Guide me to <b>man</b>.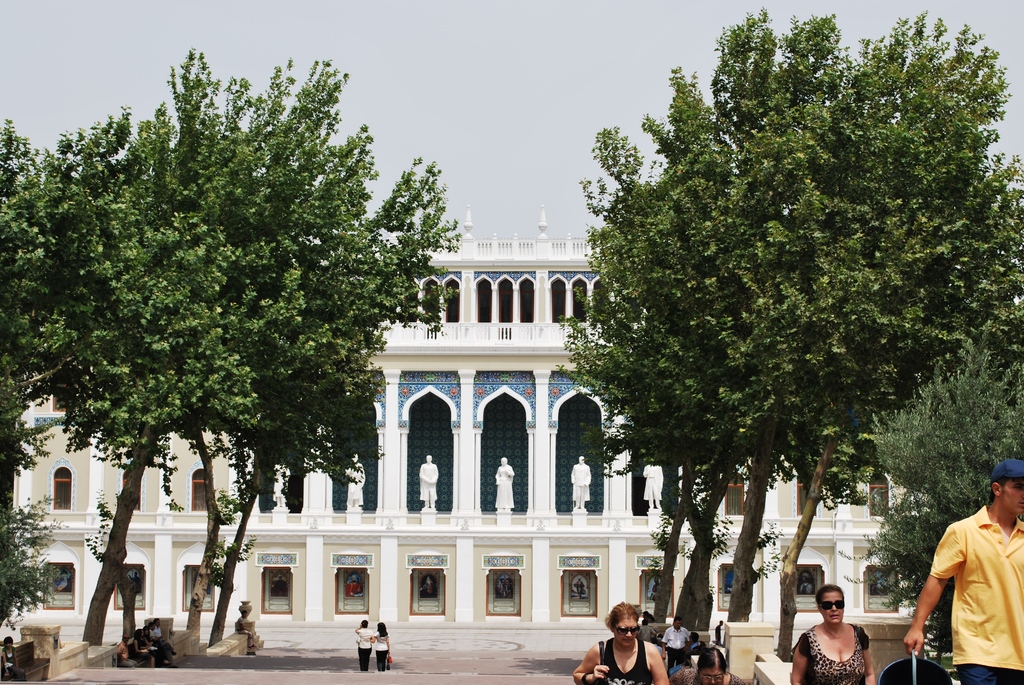
Guidance: 650/636/662/654.
